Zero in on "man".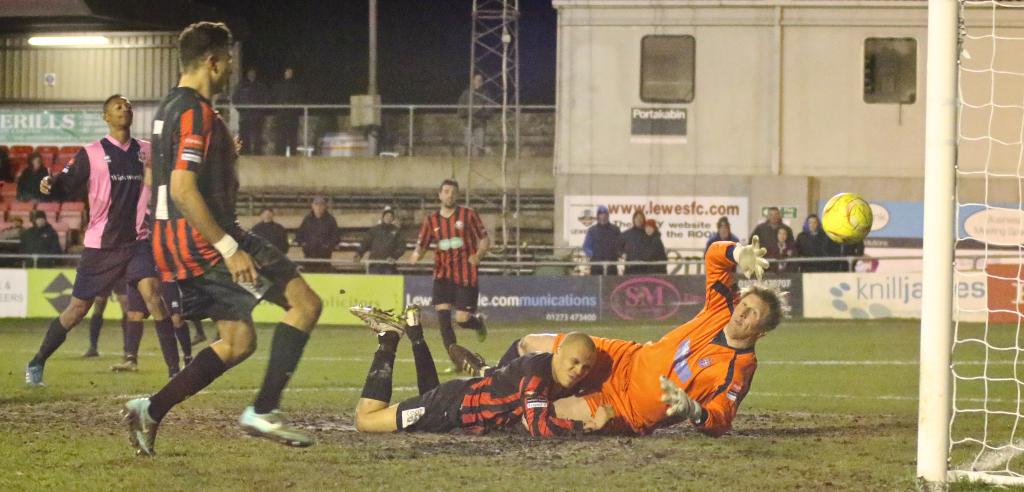
Zeroed in: {"x1": 352, "y1": 205, "x2": 404, "y2": 262}.
